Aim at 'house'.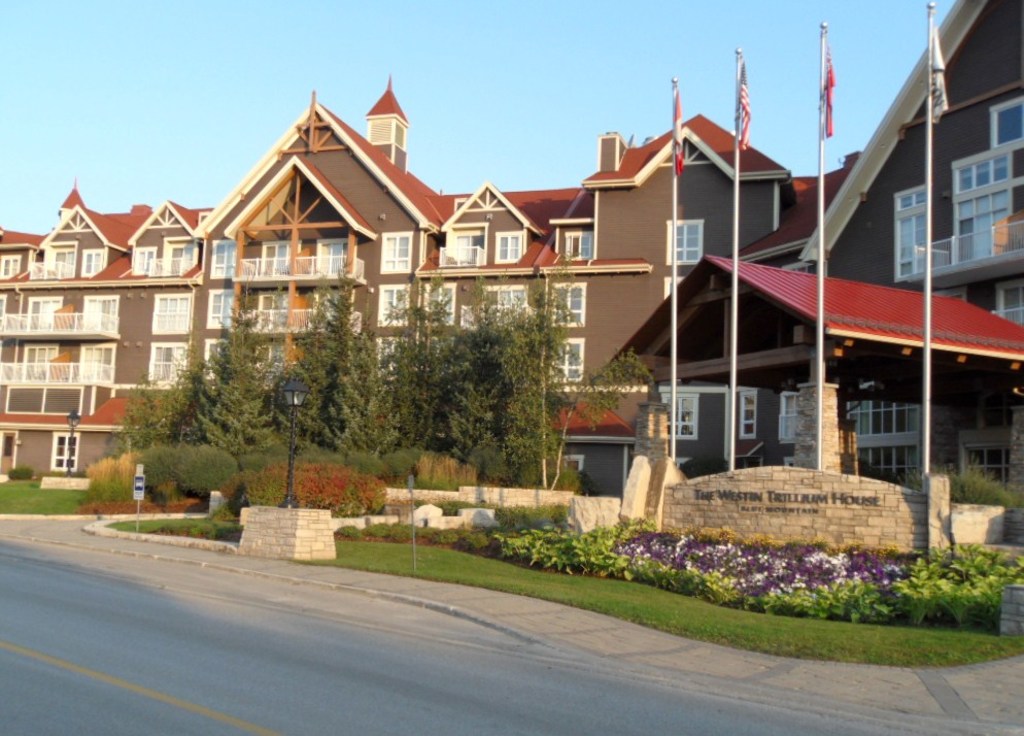
Aimed at [608, 0, 1023, 560].
